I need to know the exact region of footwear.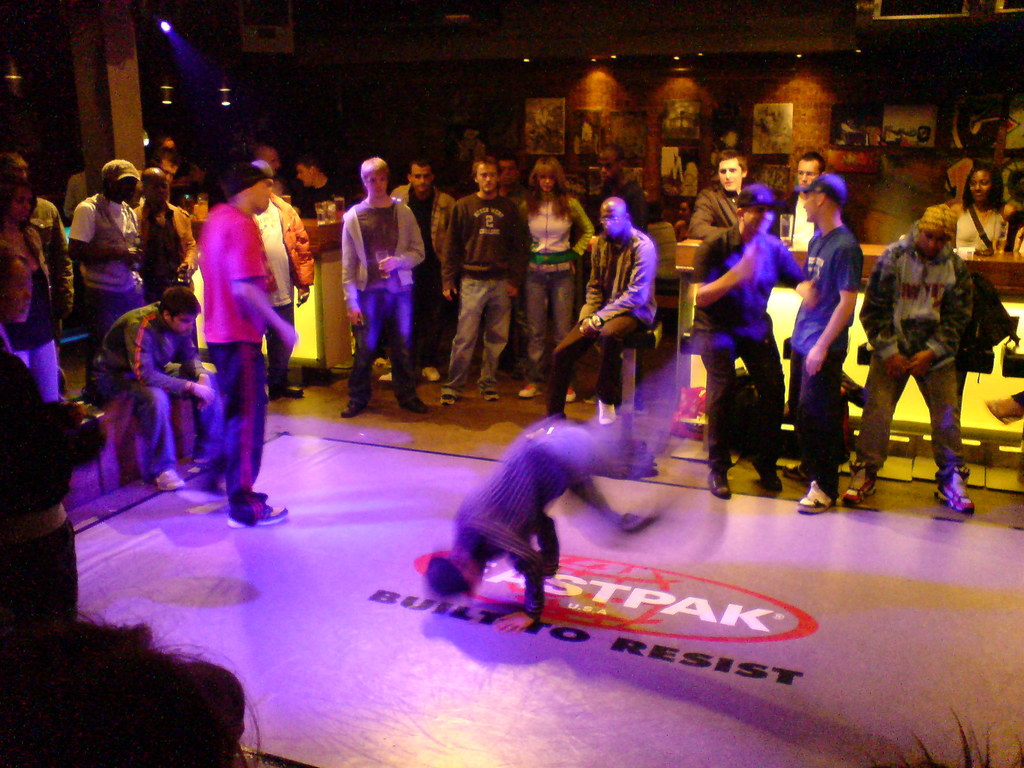
Region: <region>841, 463, 878, 506</region>.
